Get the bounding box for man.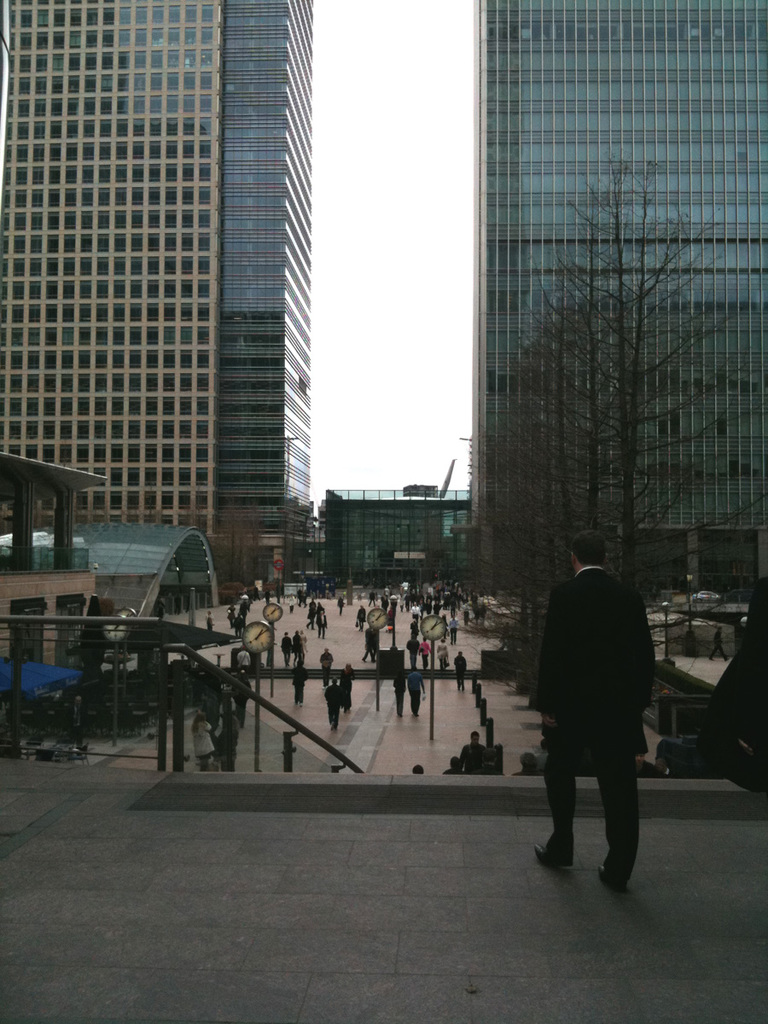
bbox(660, 754, 679, 777).
